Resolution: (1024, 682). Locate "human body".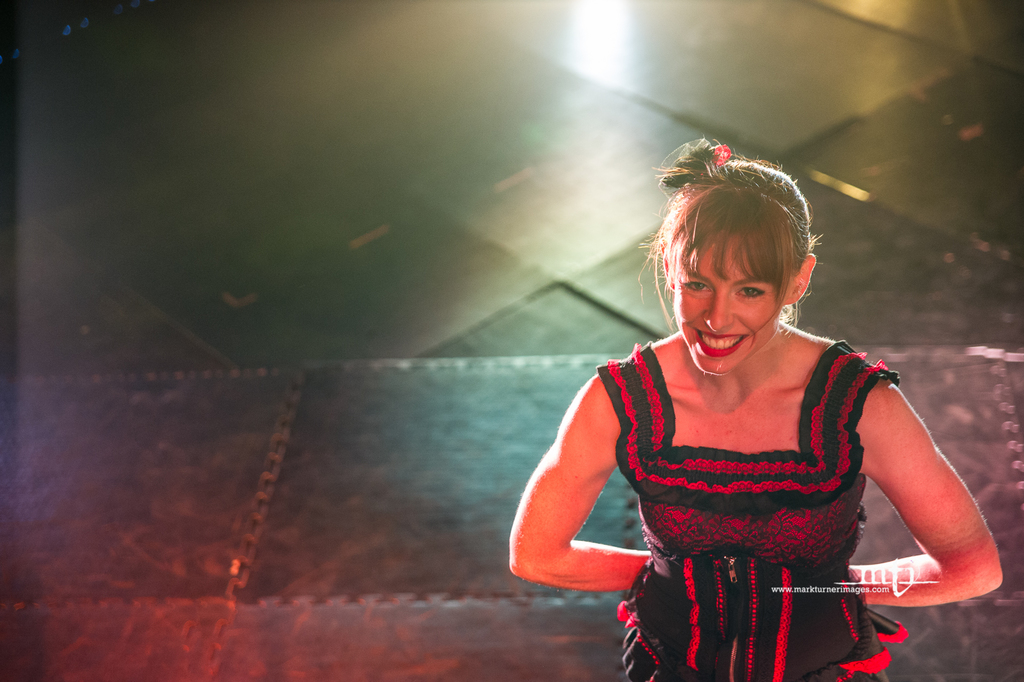
x1=481, y1=159, x2=960, y2=672.
